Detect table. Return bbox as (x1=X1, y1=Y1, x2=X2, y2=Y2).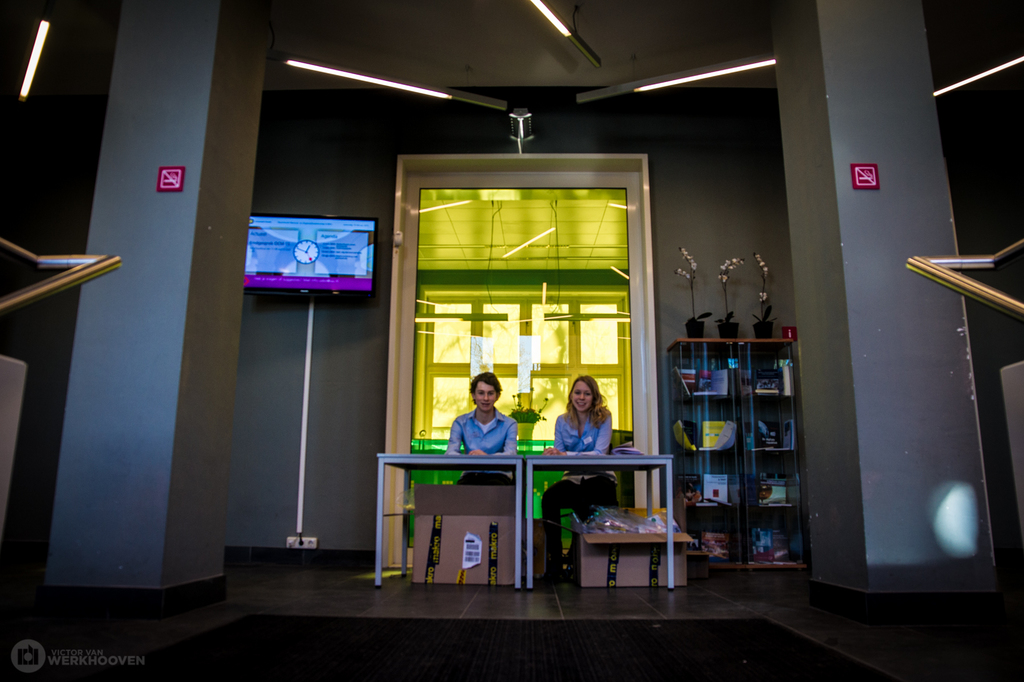
(x1=527, y1=454, x2=671, y2=588).
